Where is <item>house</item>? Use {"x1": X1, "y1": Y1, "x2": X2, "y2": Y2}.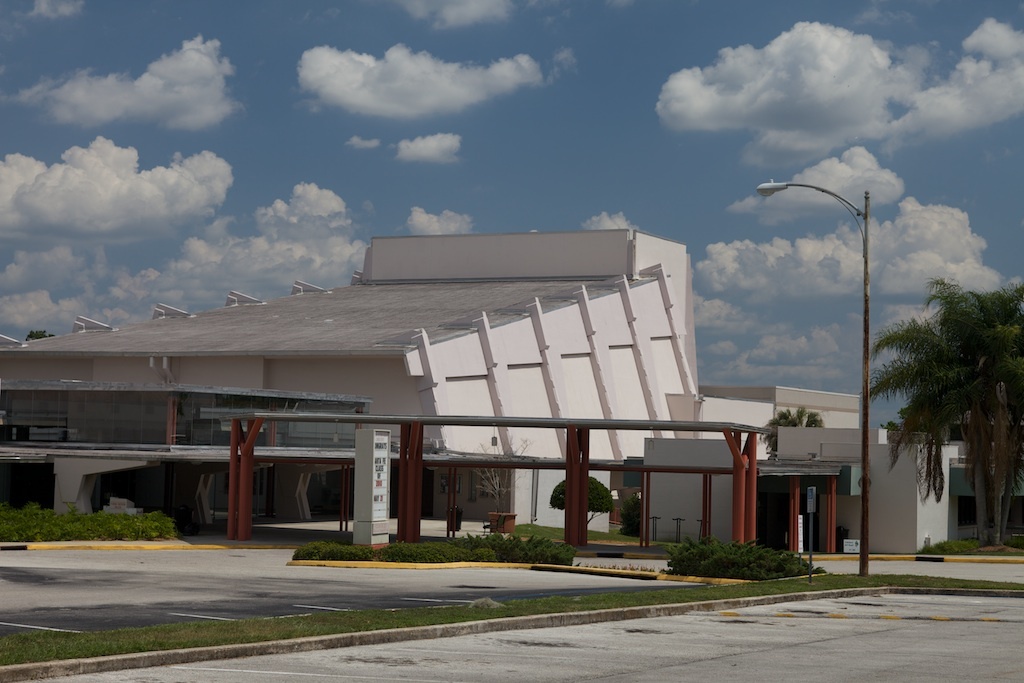
{"x1": 640, "y1": 424, "x2": 1023, "y2": 548}.
